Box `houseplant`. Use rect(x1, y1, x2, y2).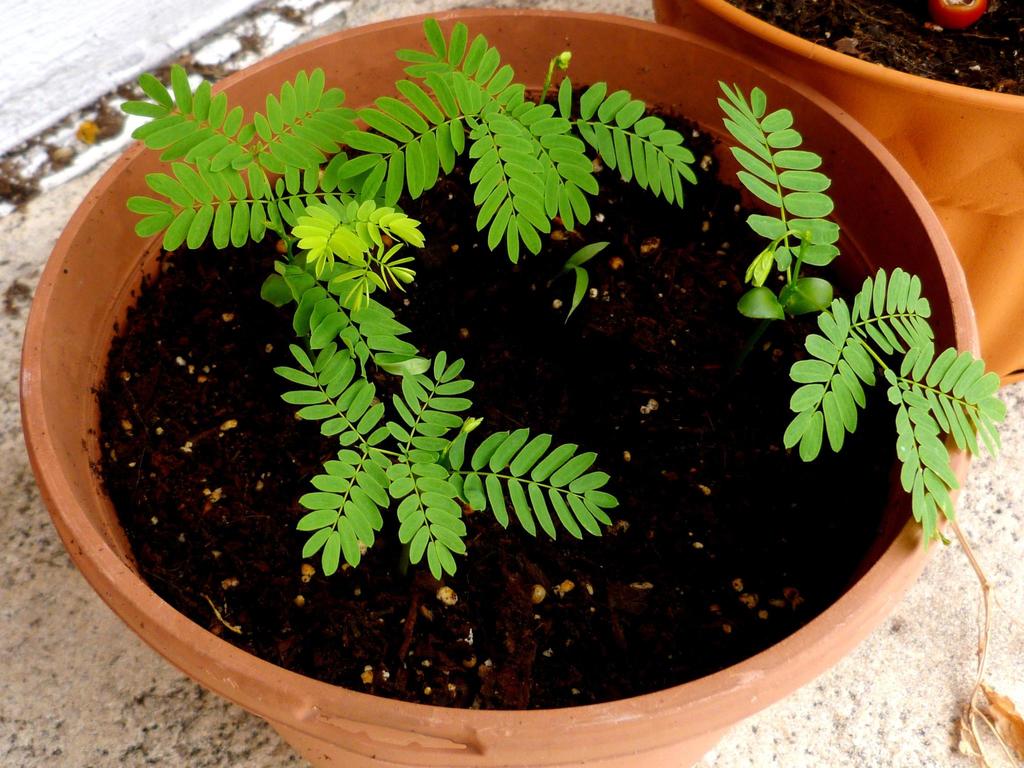
rect(18, 8, 1010, 767).
